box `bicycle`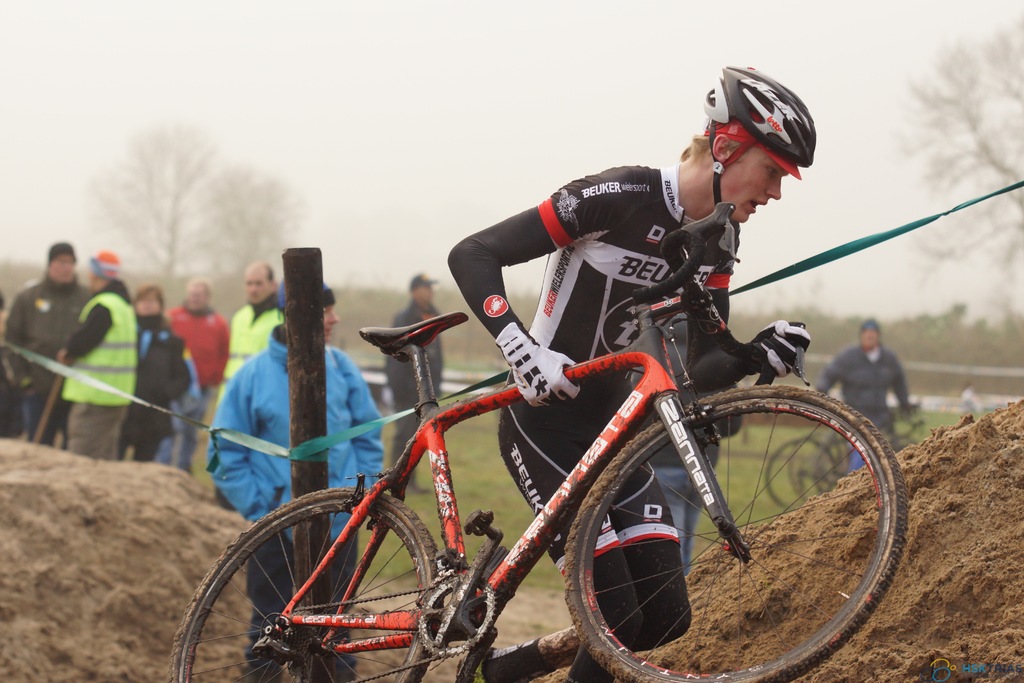
<region>170, 215, 1014, 682</region>
